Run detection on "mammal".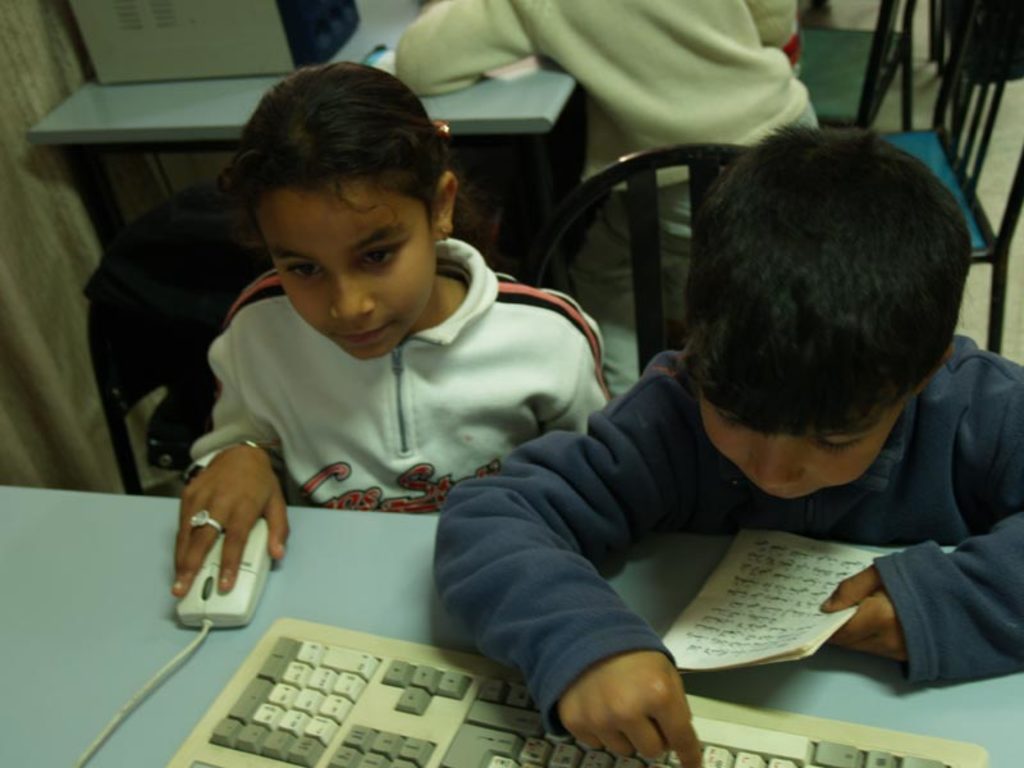
Result: detection(412, 0, 823, 387).
